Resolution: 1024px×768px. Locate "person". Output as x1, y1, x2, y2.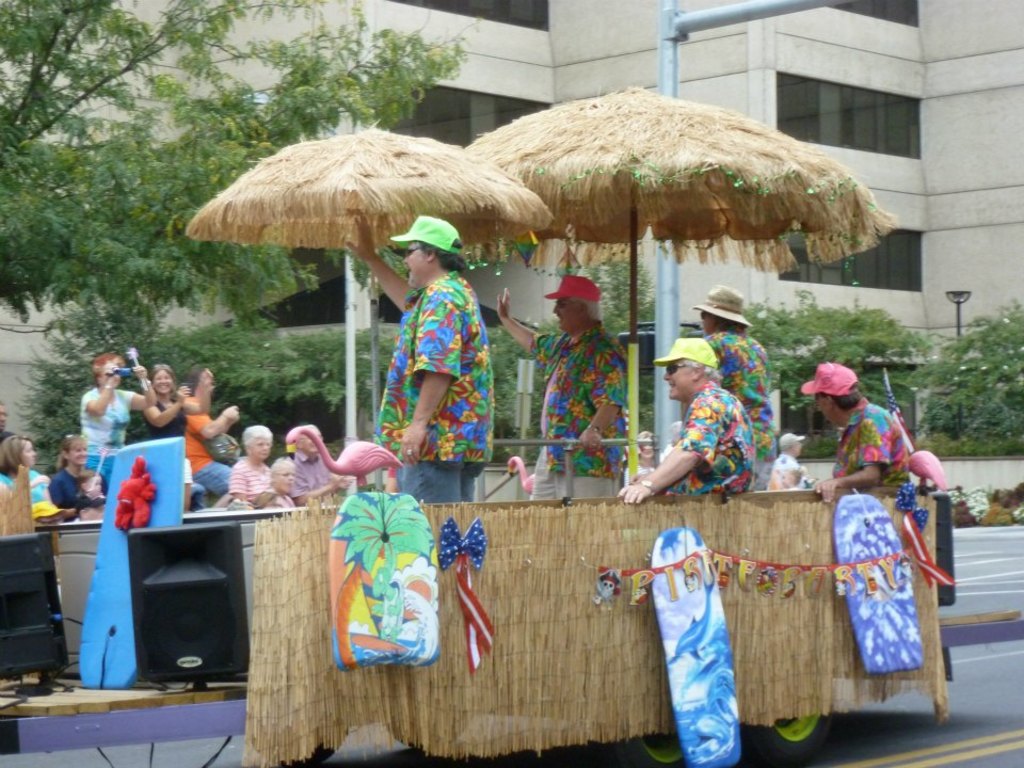
238, 428, 271, 500.
